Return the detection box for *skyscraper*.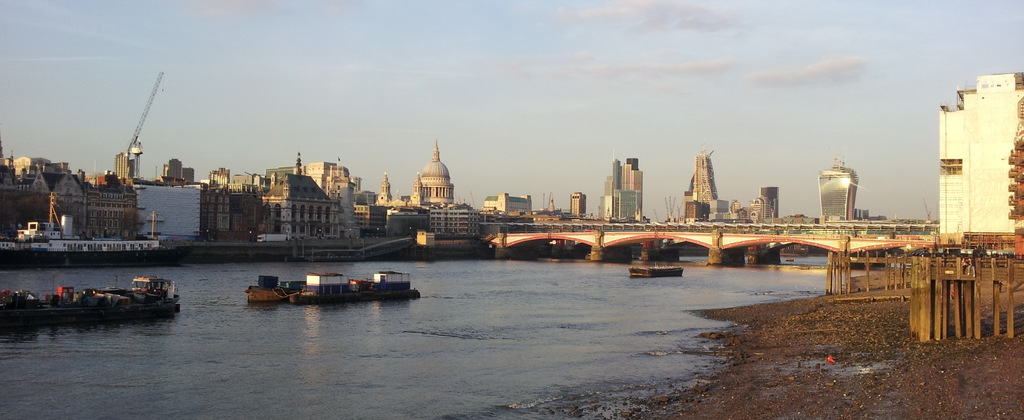
select_region(684, 148, 716, 231).
